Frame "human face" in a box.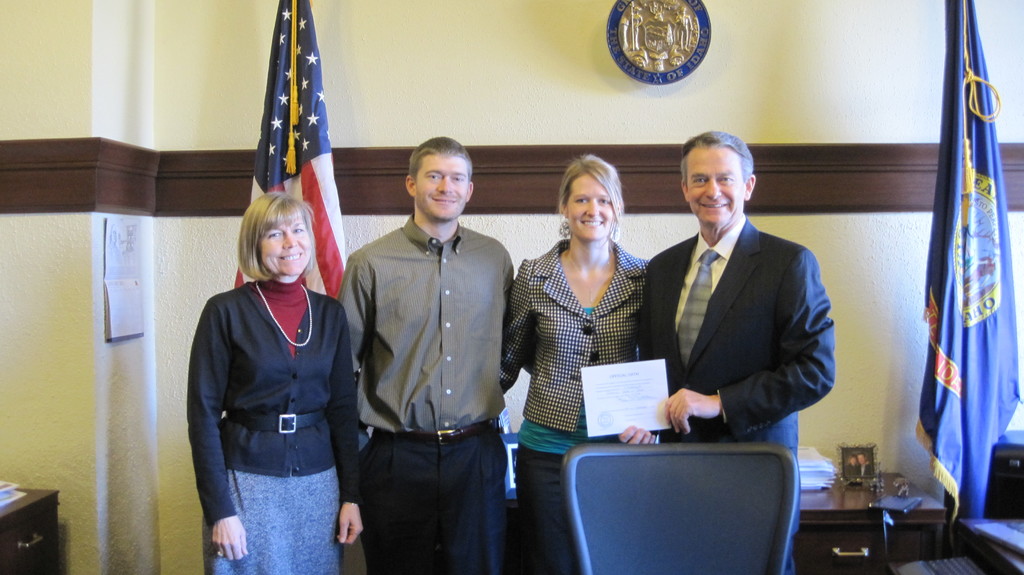
[257,208,317,277].
